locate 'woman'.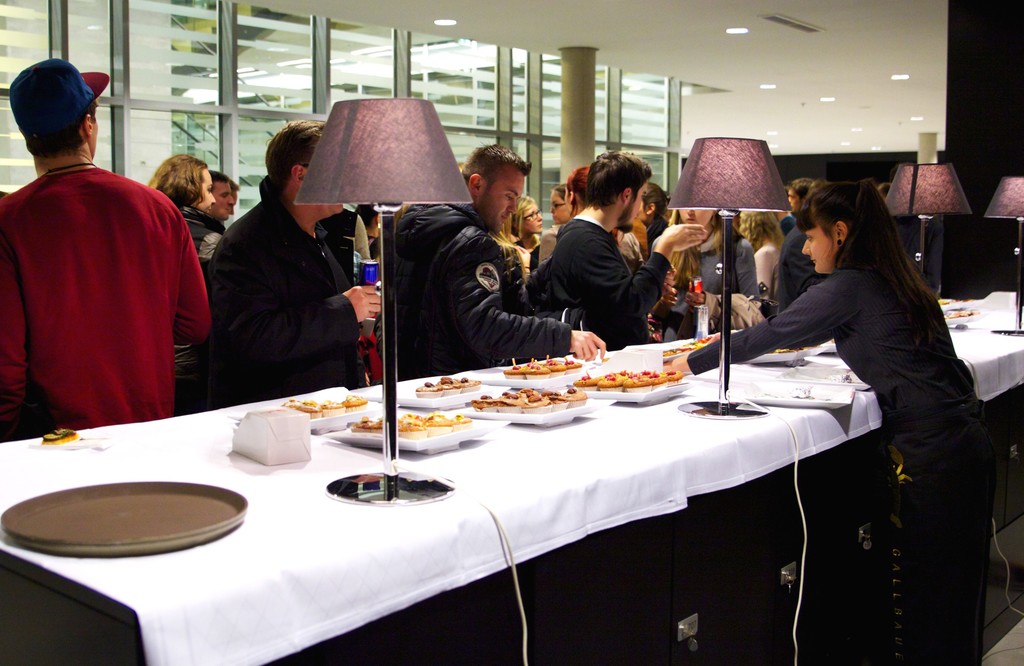
Bounding box: (left=649, top=202, right=766, bottom=345).
